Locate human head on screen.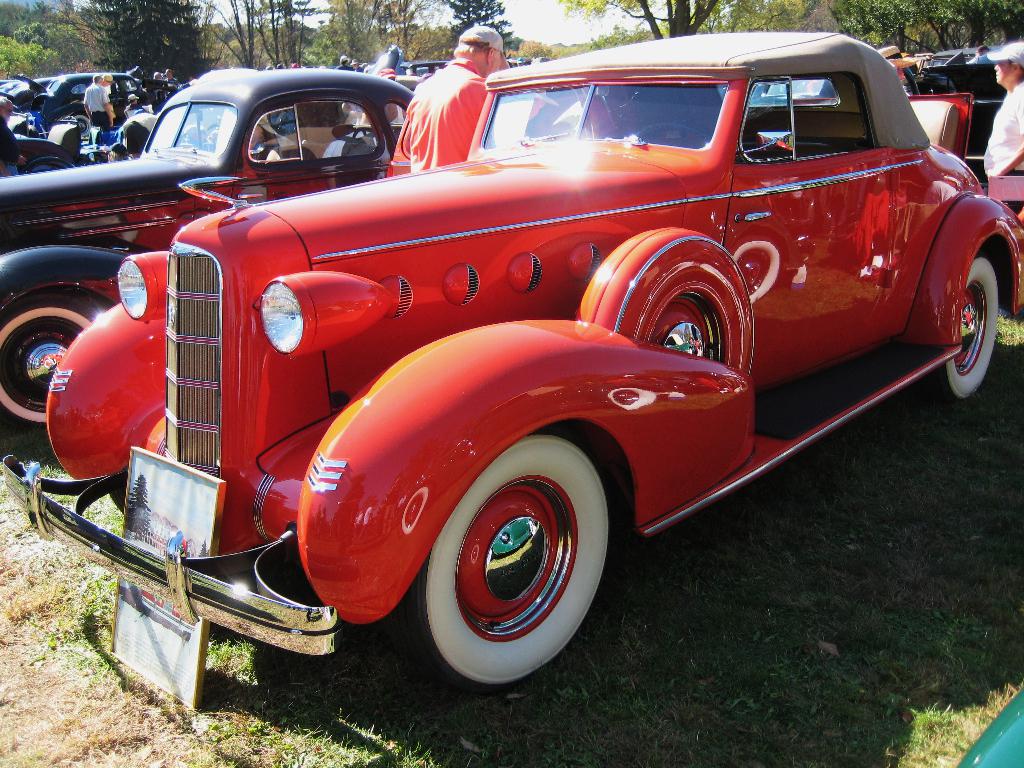
On screen at 987, 40, 1023, 86.
